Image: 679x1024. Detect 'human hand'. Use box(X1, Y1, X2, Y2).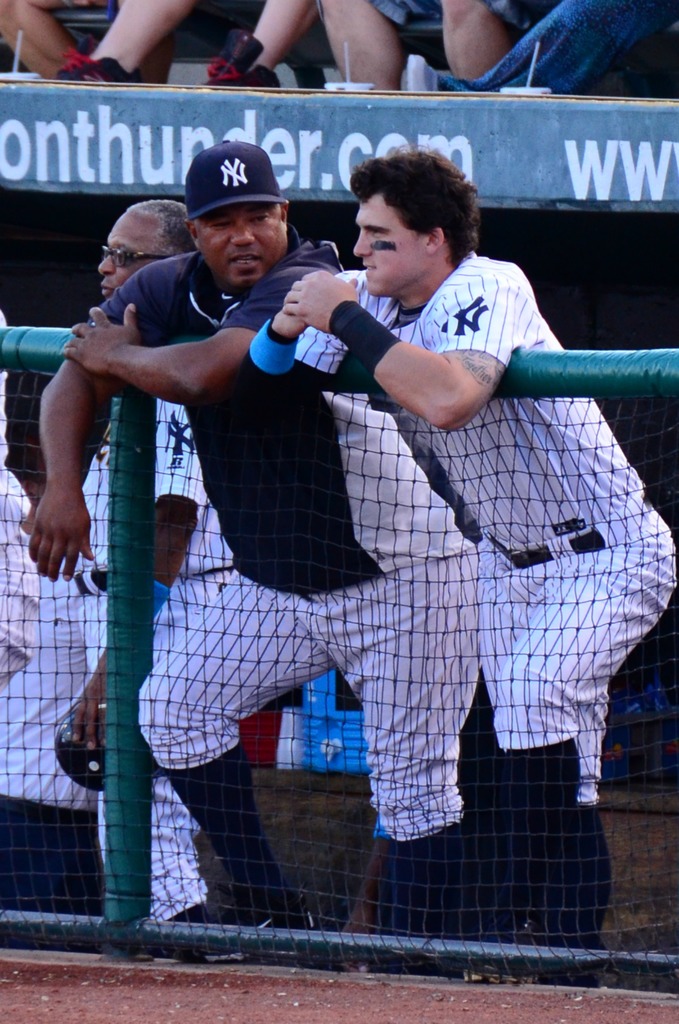
box(279, 309, 307, 335).
